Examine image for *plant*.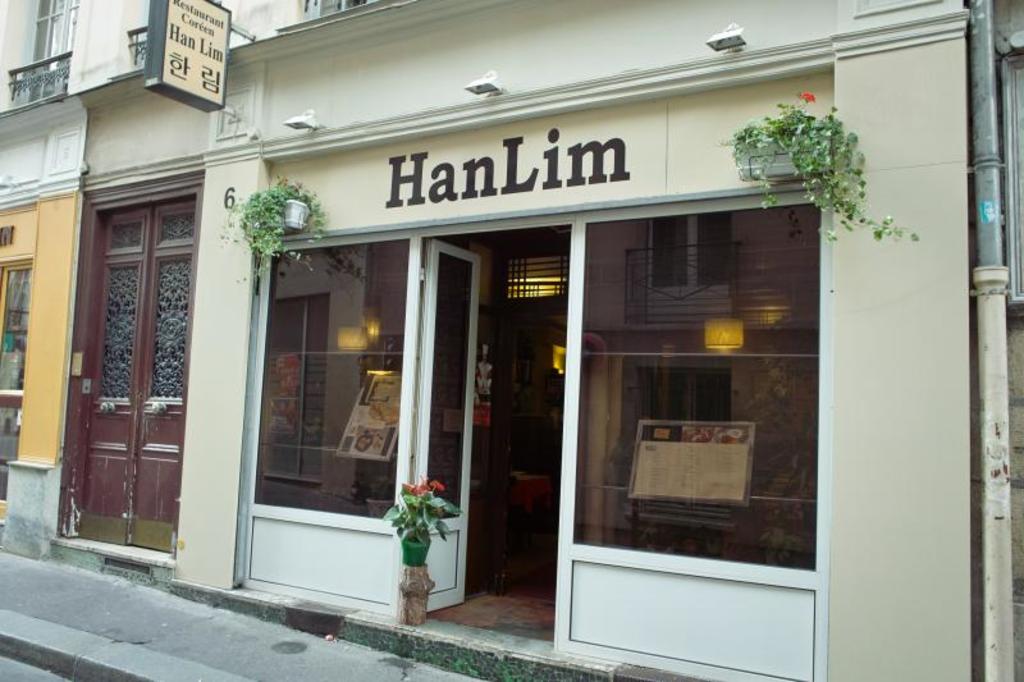
Examination result: 372,475,467,545.
